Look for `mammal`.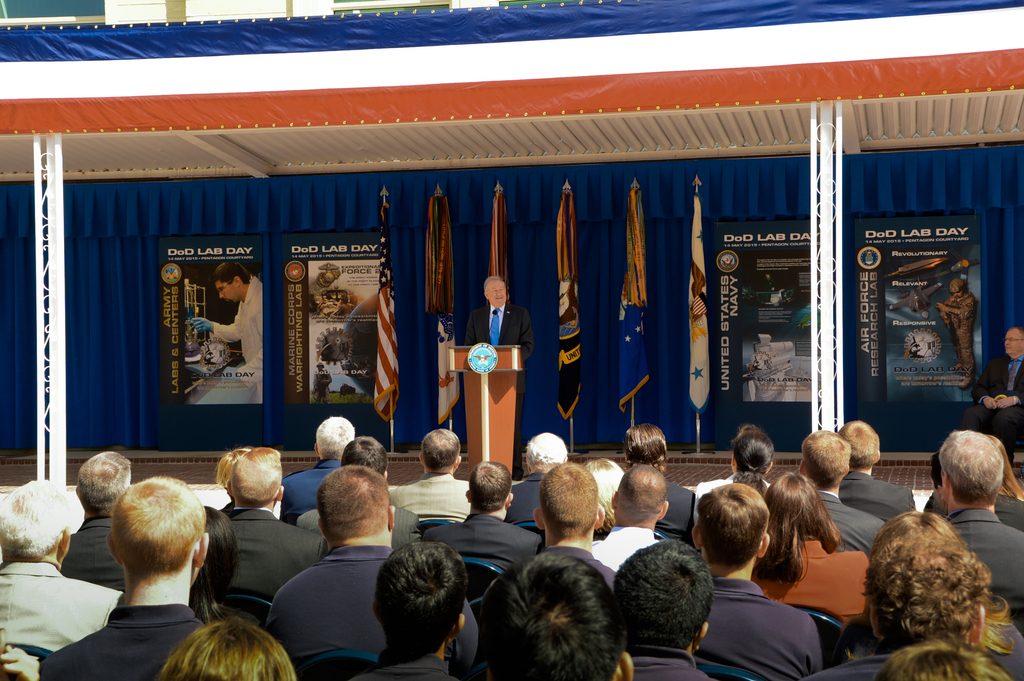
Found: x1=388, y1=429, x2=468, y2=524.
